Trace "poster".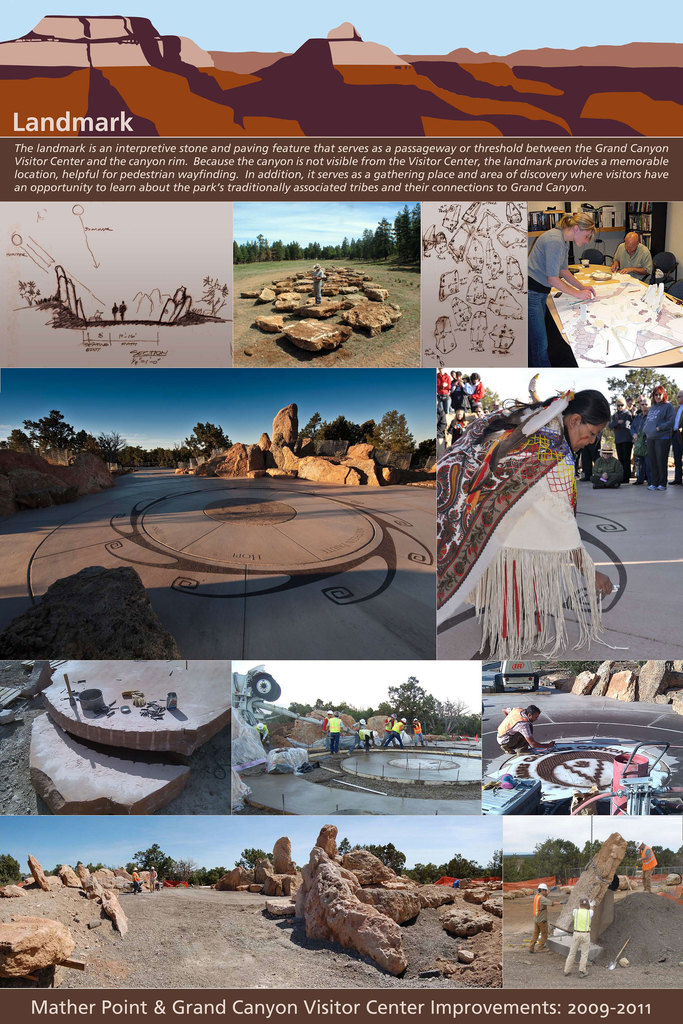
Traced to box(0, 0, 682, 1023).
